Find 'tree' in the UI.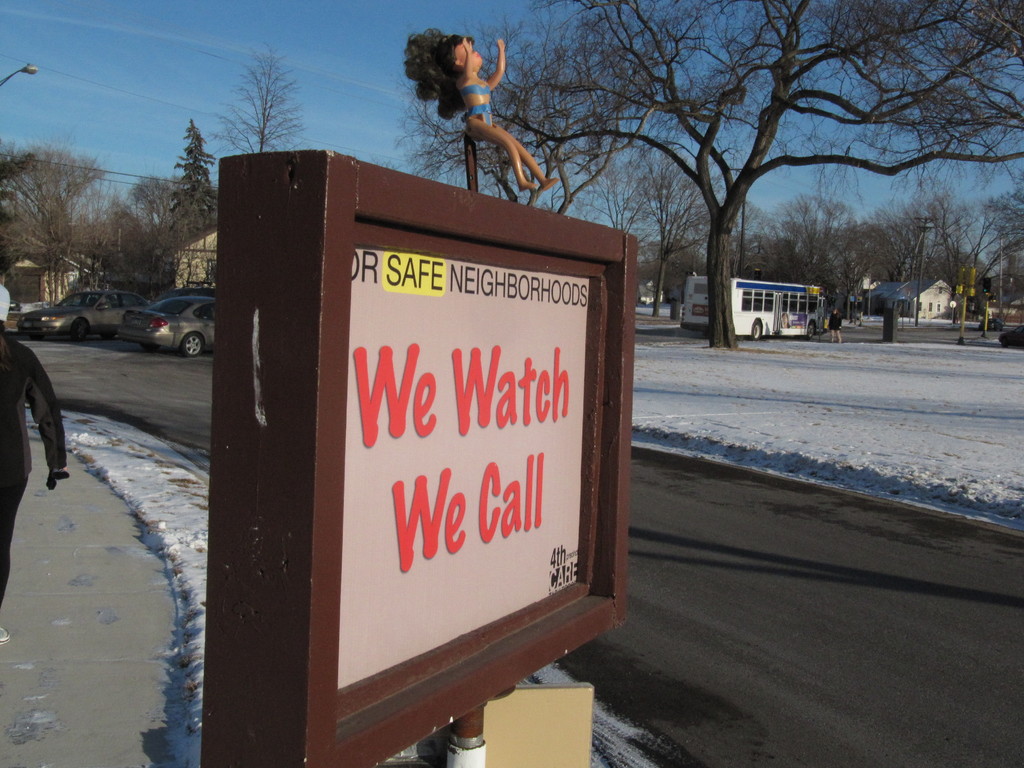
UI element at 166 118 218 244.
